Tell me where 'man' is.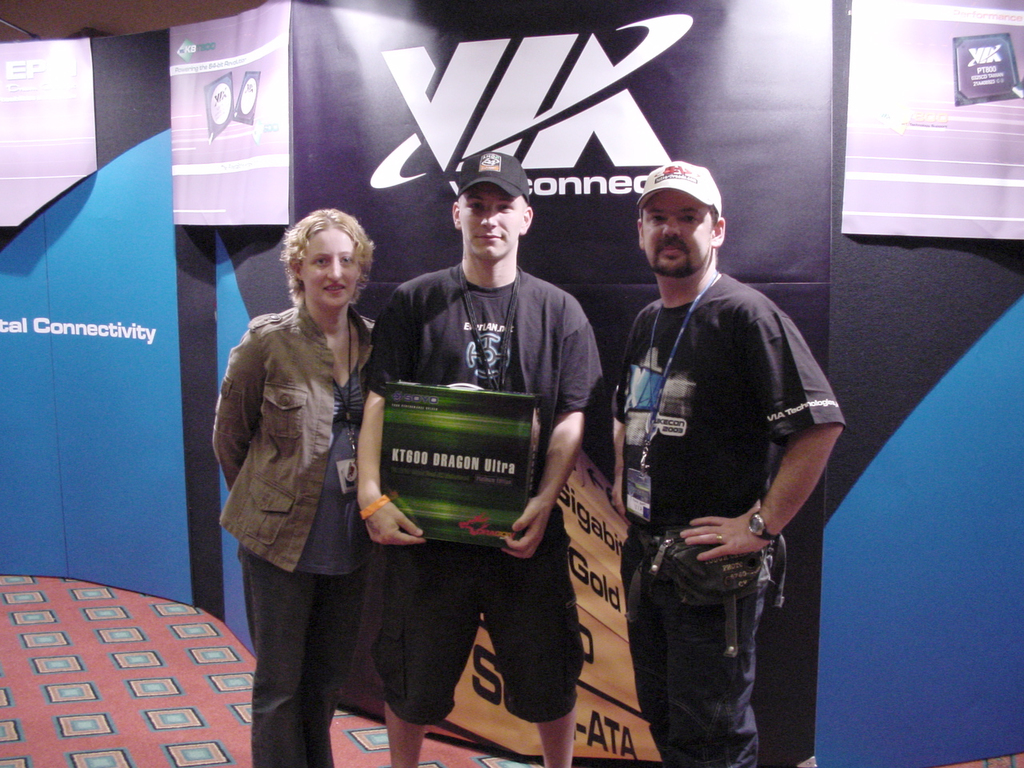
'man' is at (left=356, top=149, right=608, bottom=767).
